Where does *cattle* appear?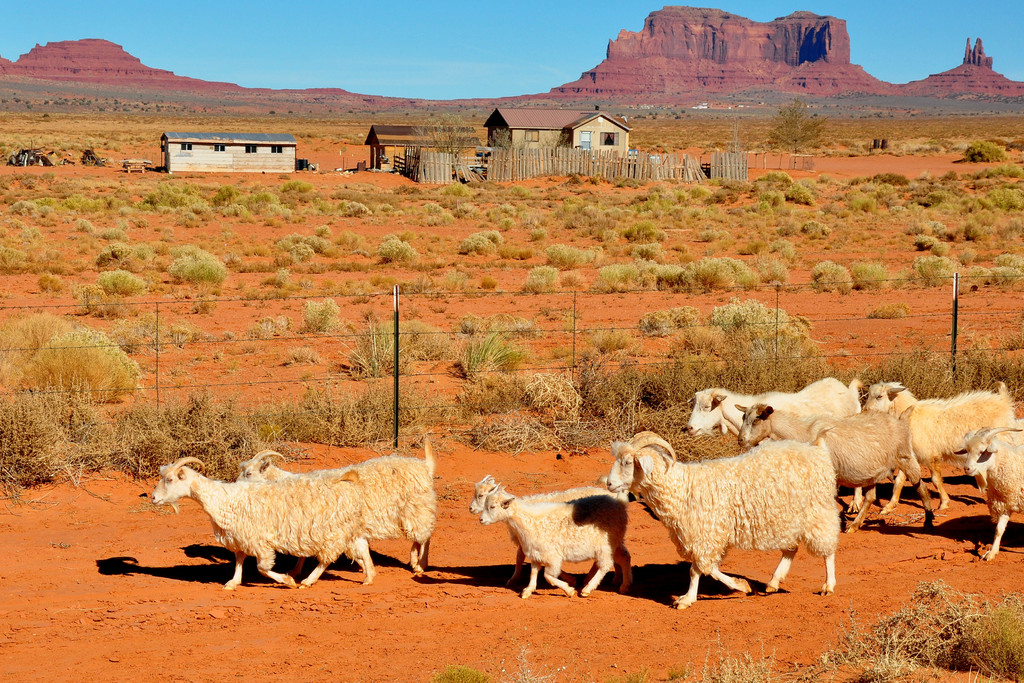
Appears at (x1=461, y1=473, x2=630, y2=585).
